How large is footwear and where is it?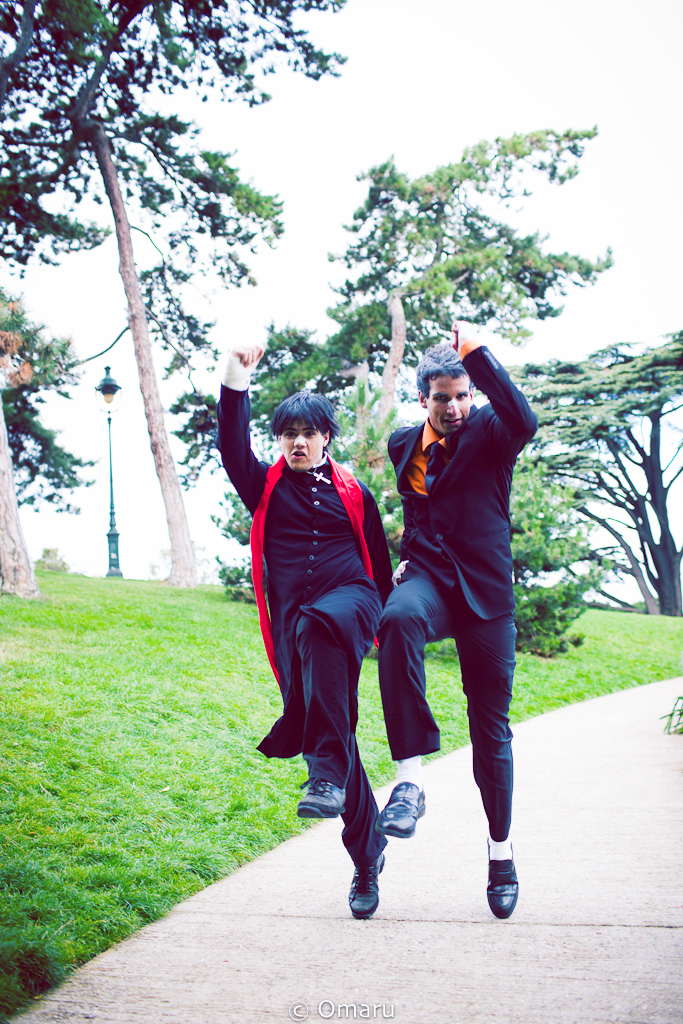
Bounding box: [372, 783, 430, 838].
